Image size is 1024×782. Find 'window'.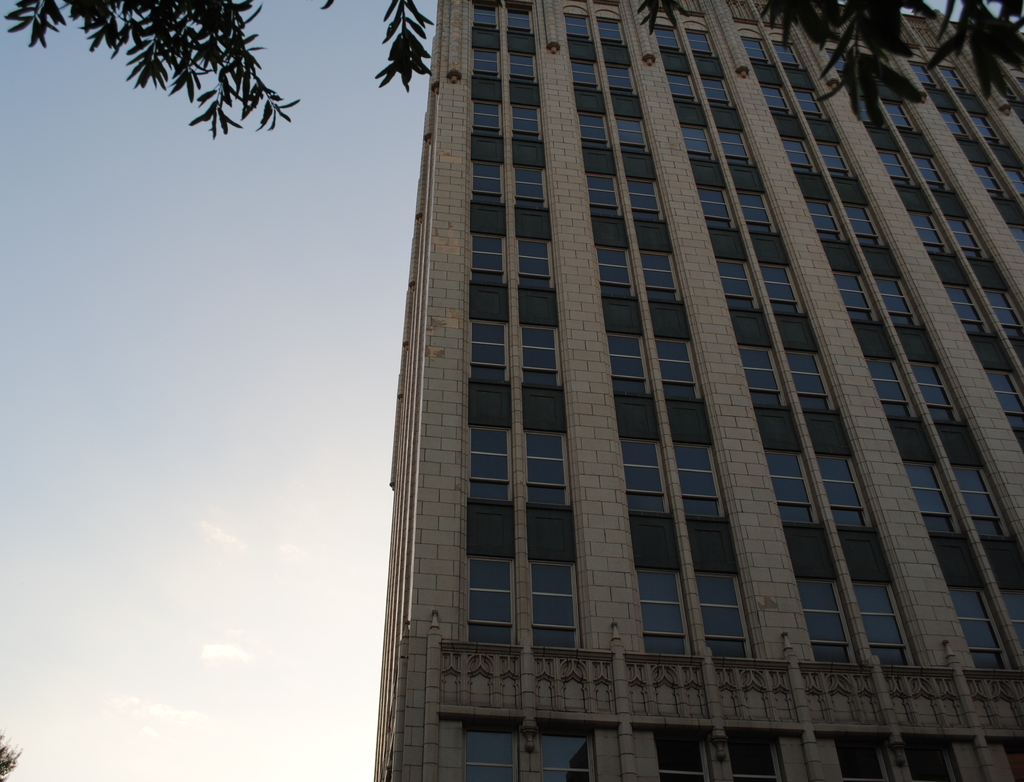
(x1=716, y1=257, x2=758, y2=305).
